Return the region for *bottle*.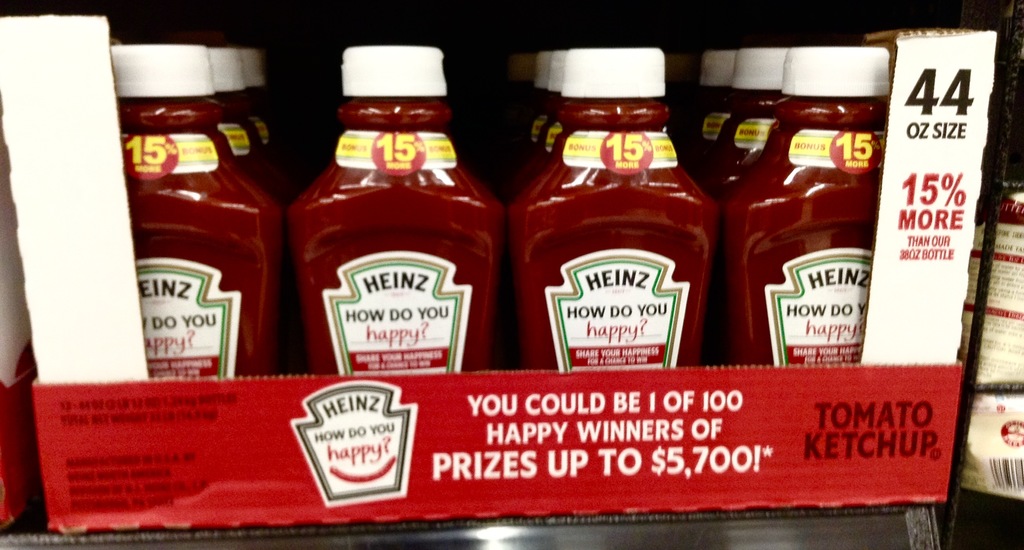
<box>519,48,561,162</box>.
